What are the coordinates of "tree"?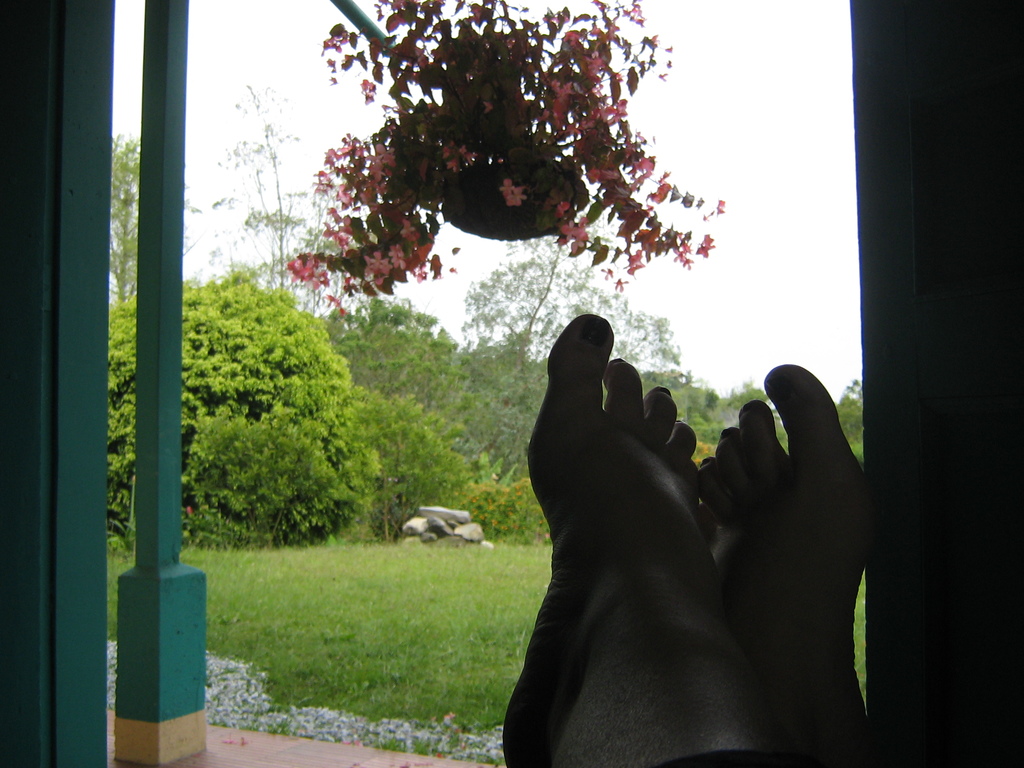
<region>197, 84, 330, 318</region>.
